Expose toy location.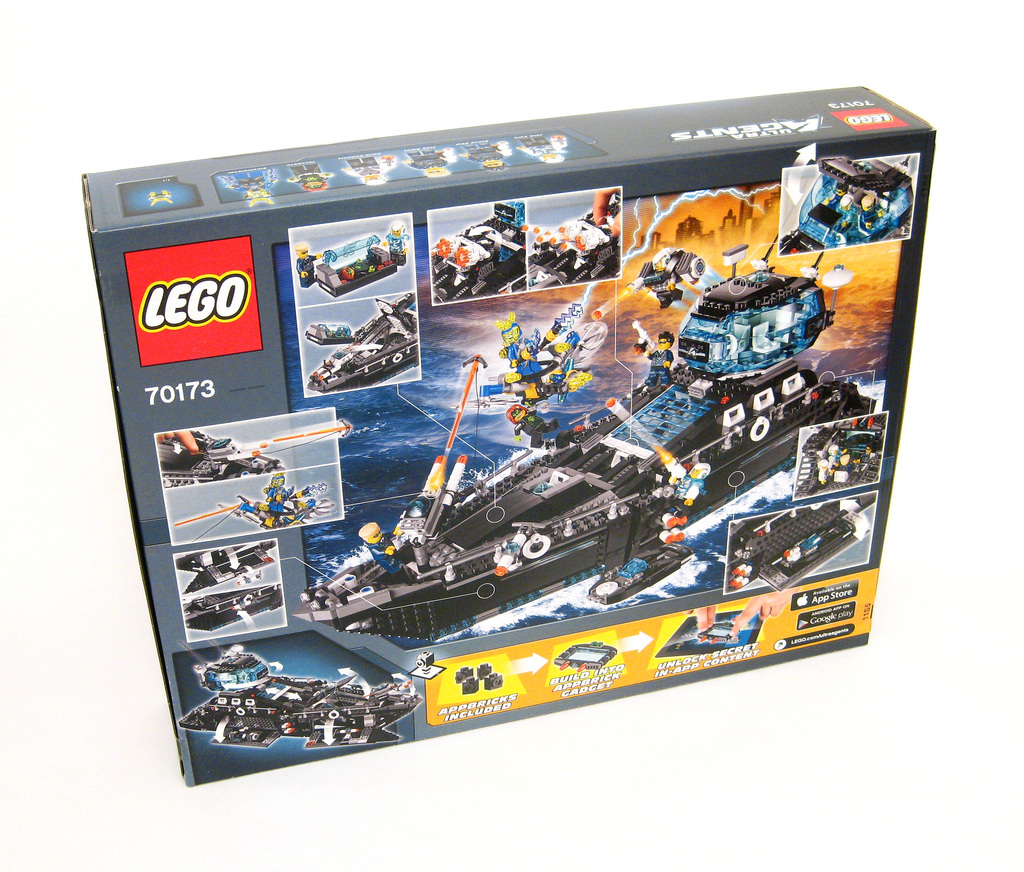
Exposed at <bbox>454, 665, 472, 686</bbox>.
